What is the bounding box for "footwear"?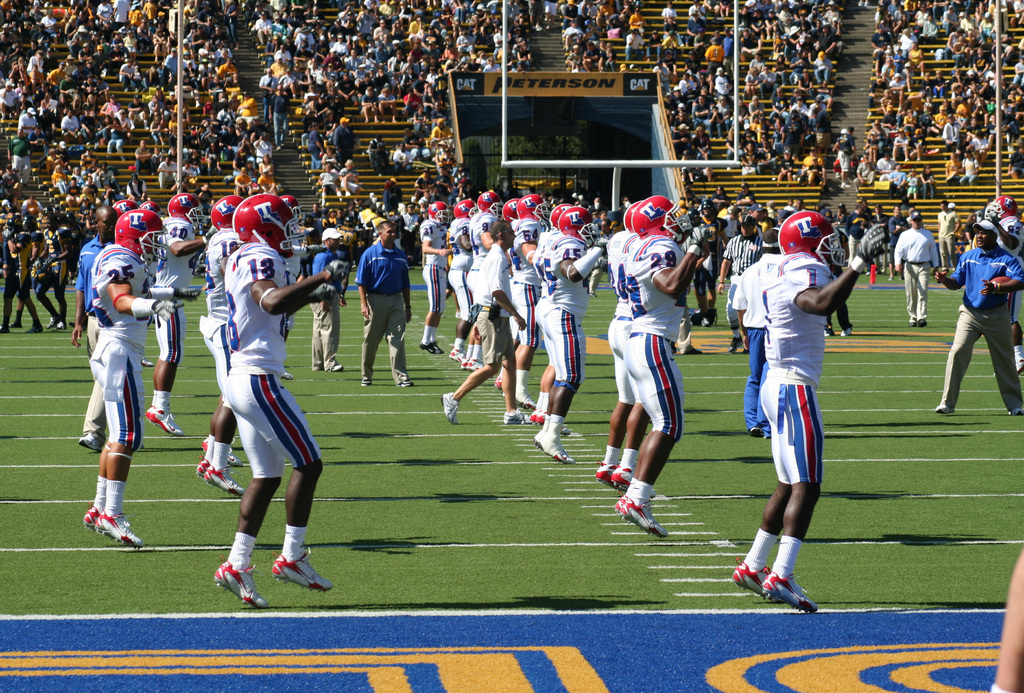
(left=917, top=318, right=930, bottom=330).
